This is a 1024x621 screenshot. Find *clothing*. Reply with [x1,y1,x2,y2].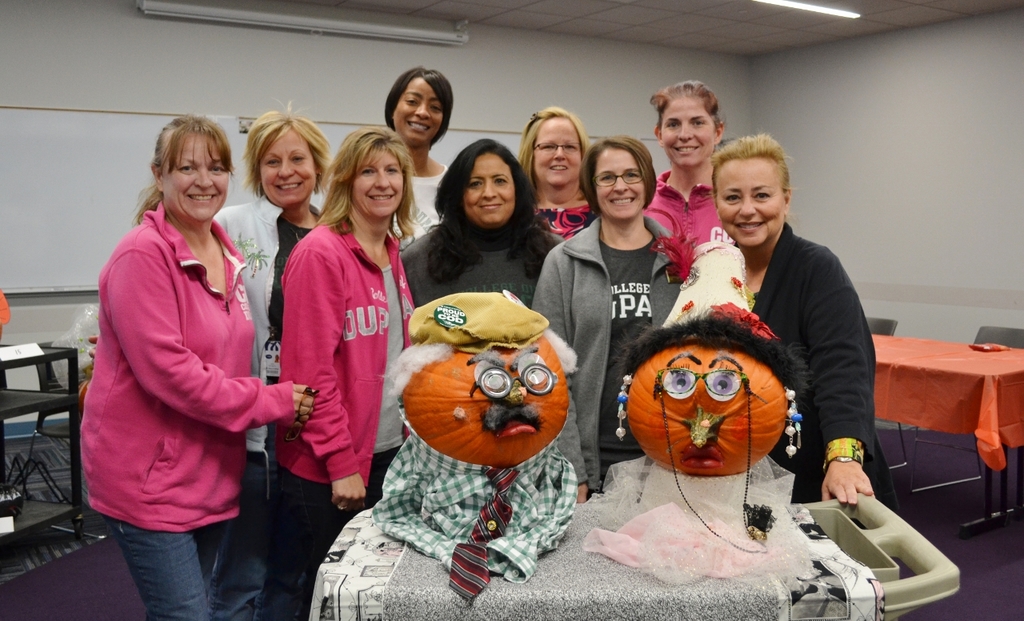
[732,213,907,528].
